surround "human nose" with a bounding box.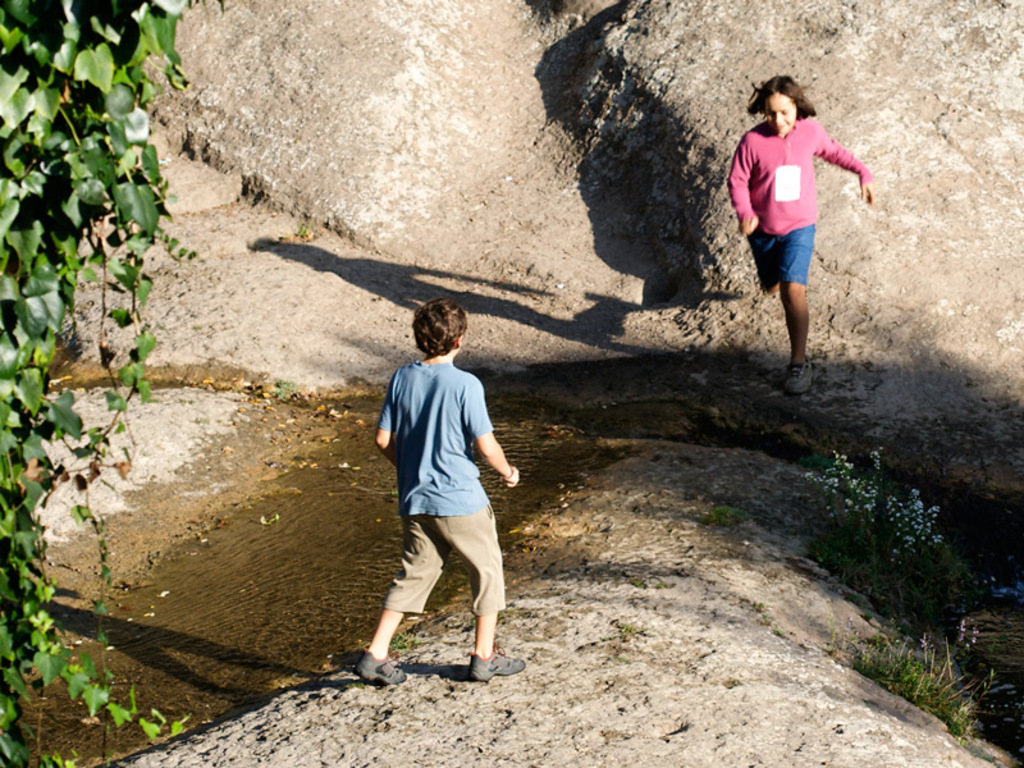
l=774, t=113, r=780, b=120.
